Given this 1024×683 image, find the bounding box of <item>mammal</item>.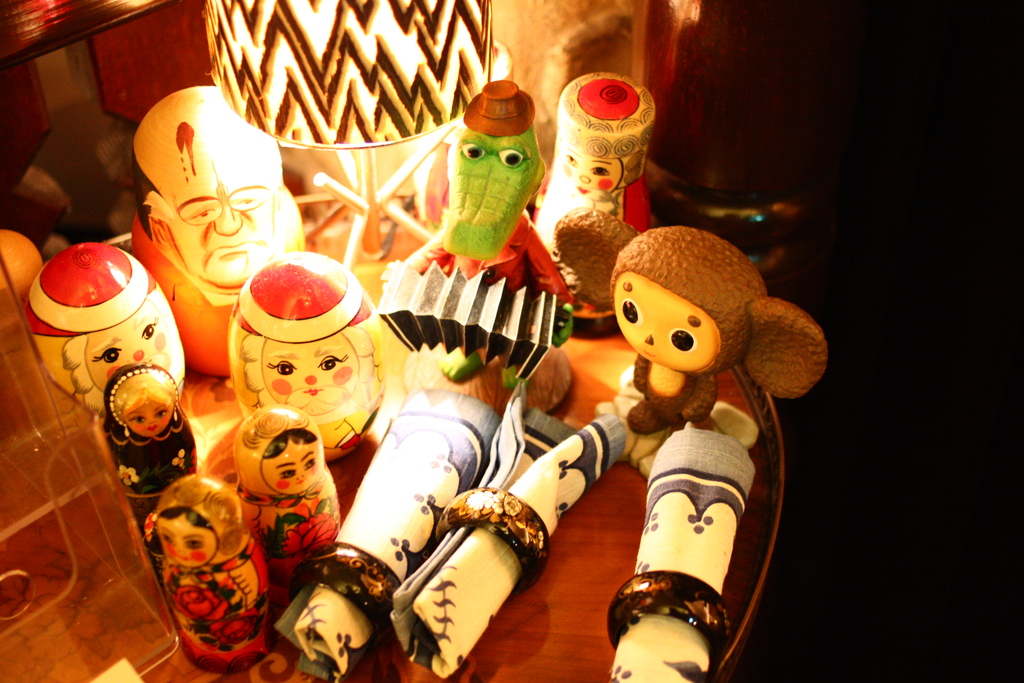
<box>17,240,181,415</box>.
